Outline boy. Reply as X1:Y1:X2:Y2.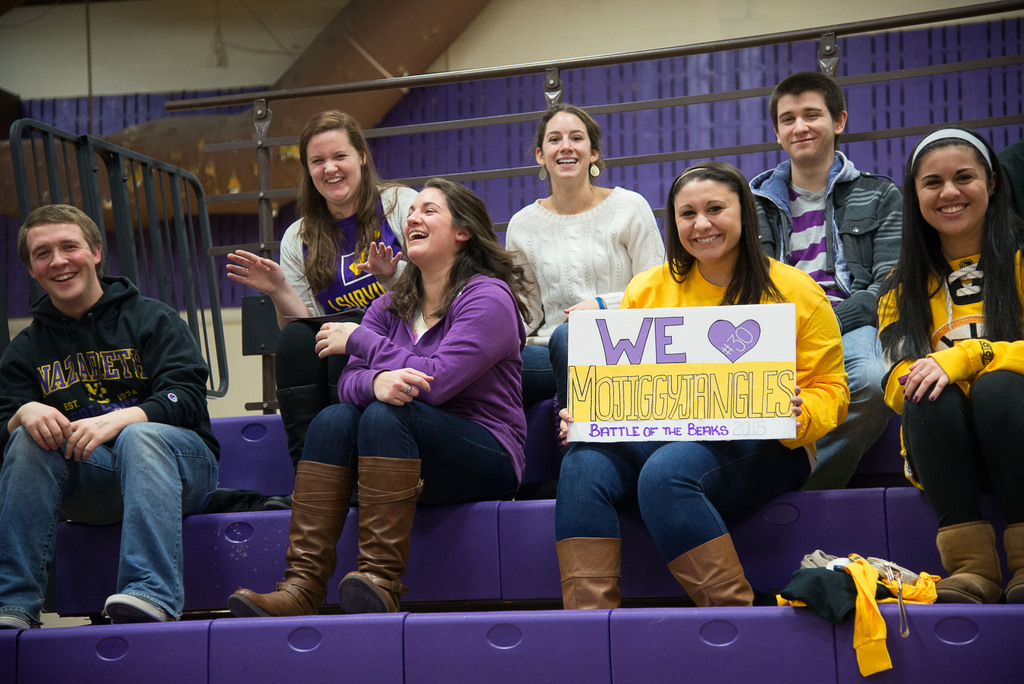
0:200:220:633.
